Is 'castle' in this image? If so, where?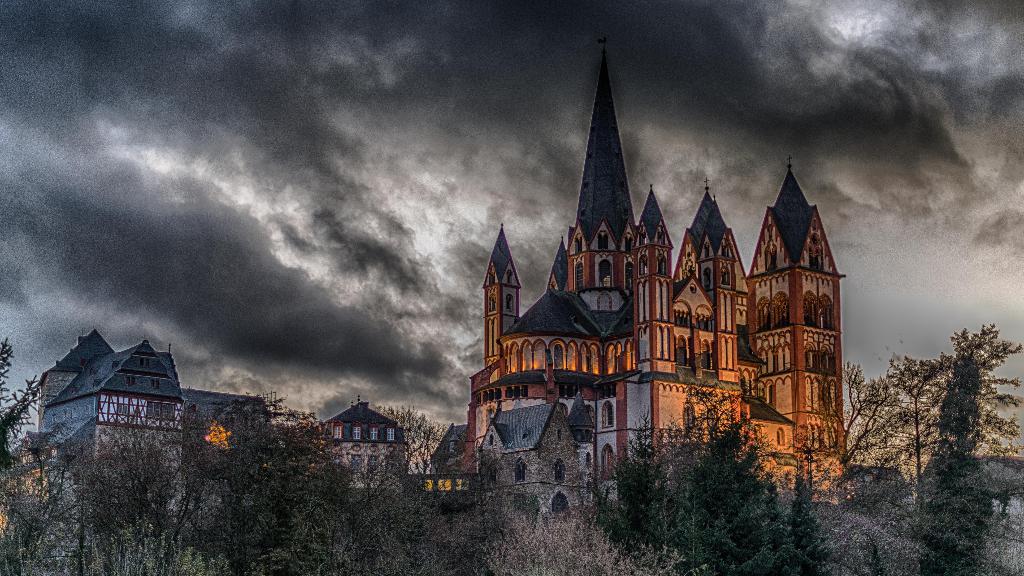
Yes, at x1=459 y1=29 x2=858 y2=527.
